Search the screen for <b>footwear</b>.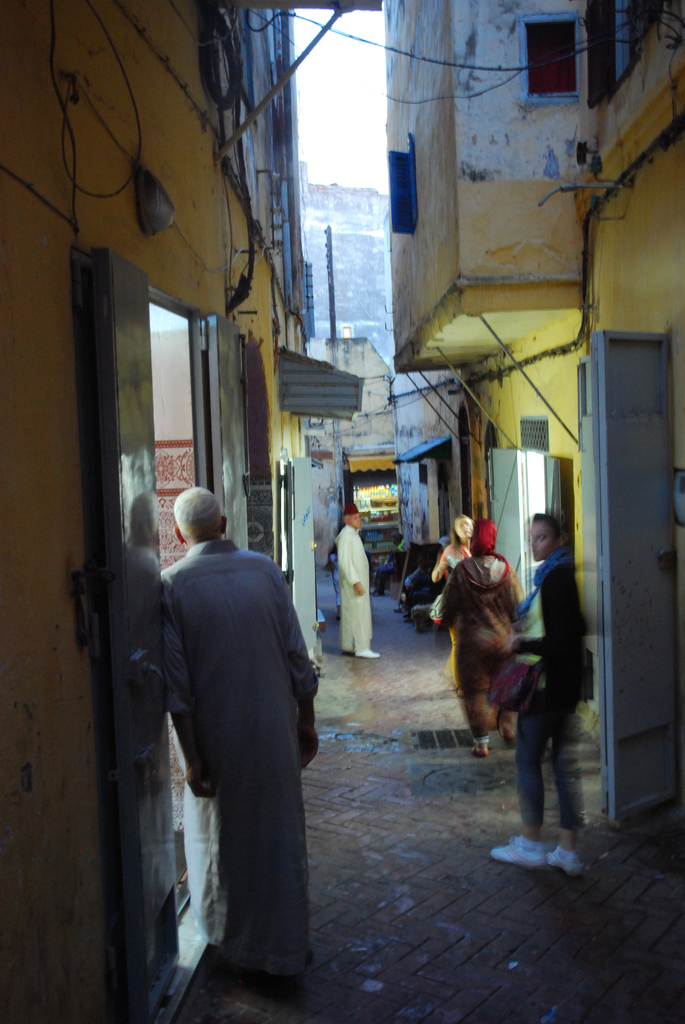
Found at [471, 732, 491, 756].
